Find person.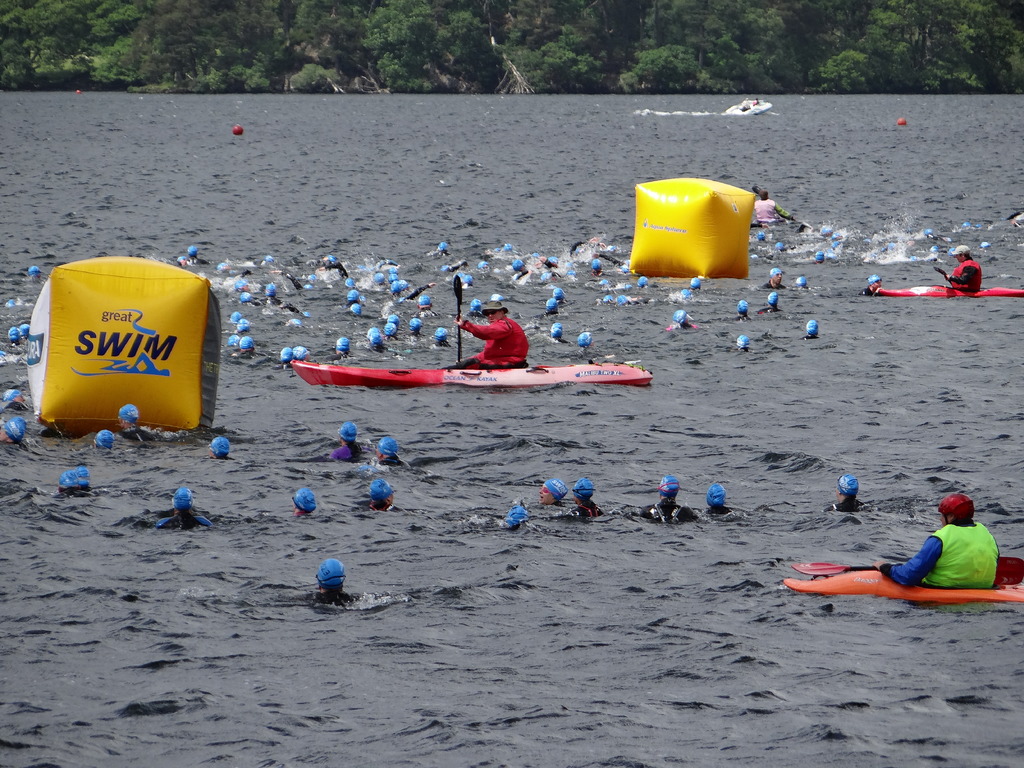
x1=540, y1=268, x2=561, y2=280.
